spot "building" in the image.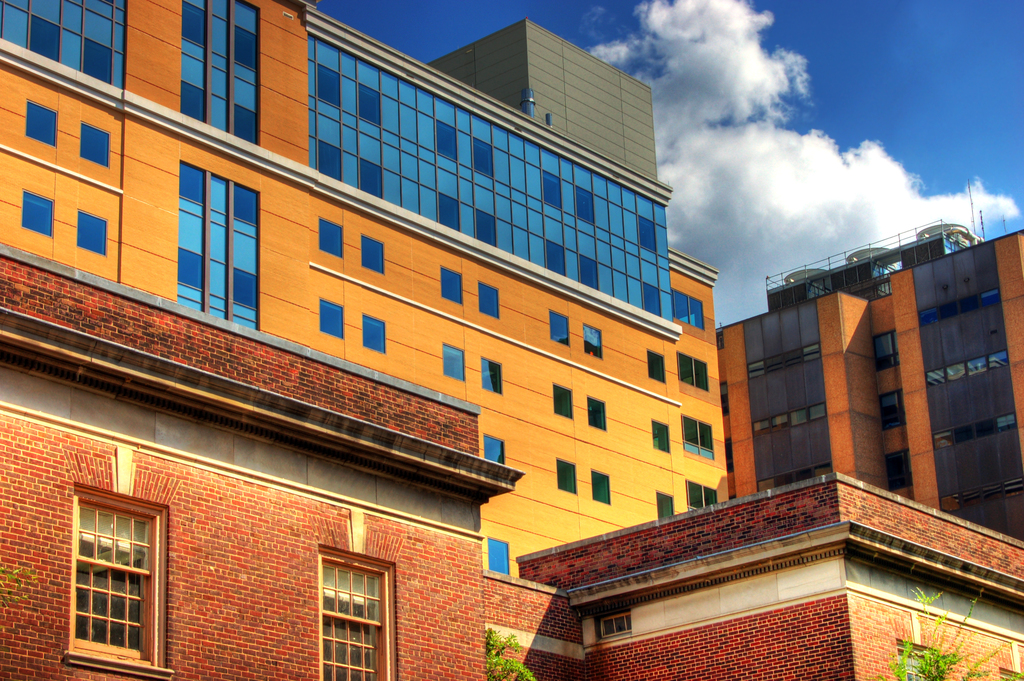
"building" found at {"left": 709, "top": 217, "right": 1023, "bottom": 550}.
